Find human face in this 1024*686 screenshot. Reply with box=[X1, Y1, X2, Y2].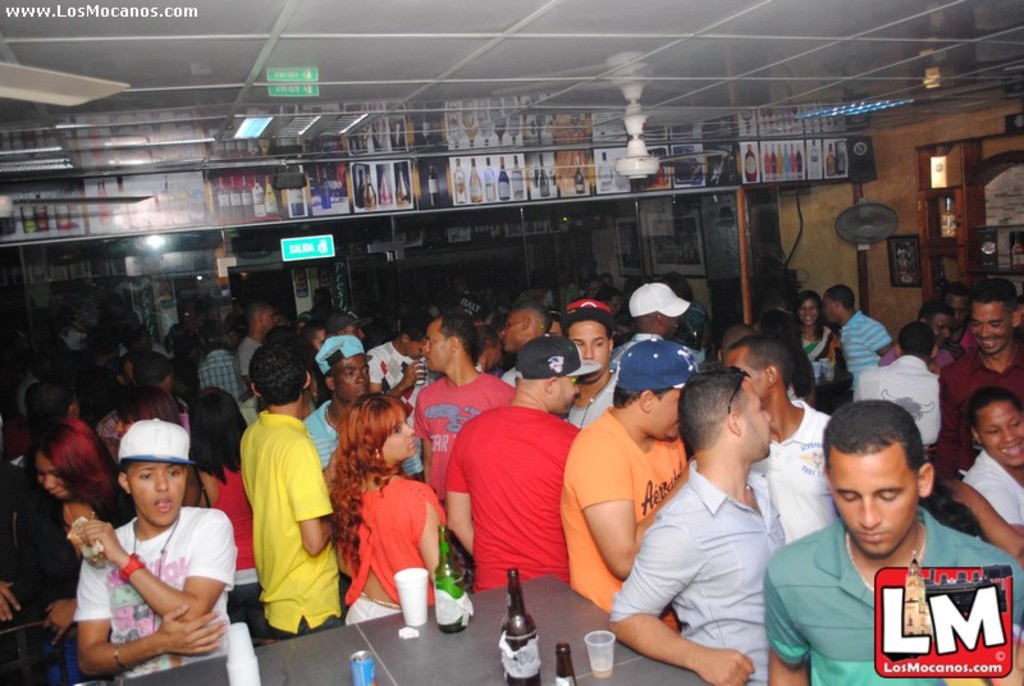
box=[36, 451, 74, 500].
